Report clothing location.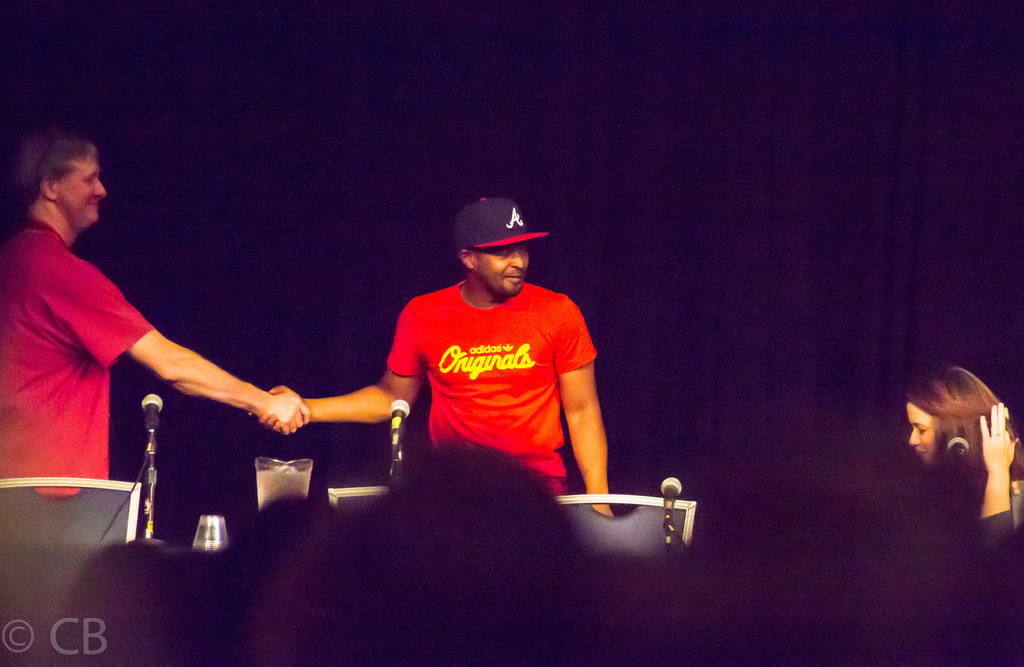
Report: [x1=0, y1=228, x2=154, y2=490].
